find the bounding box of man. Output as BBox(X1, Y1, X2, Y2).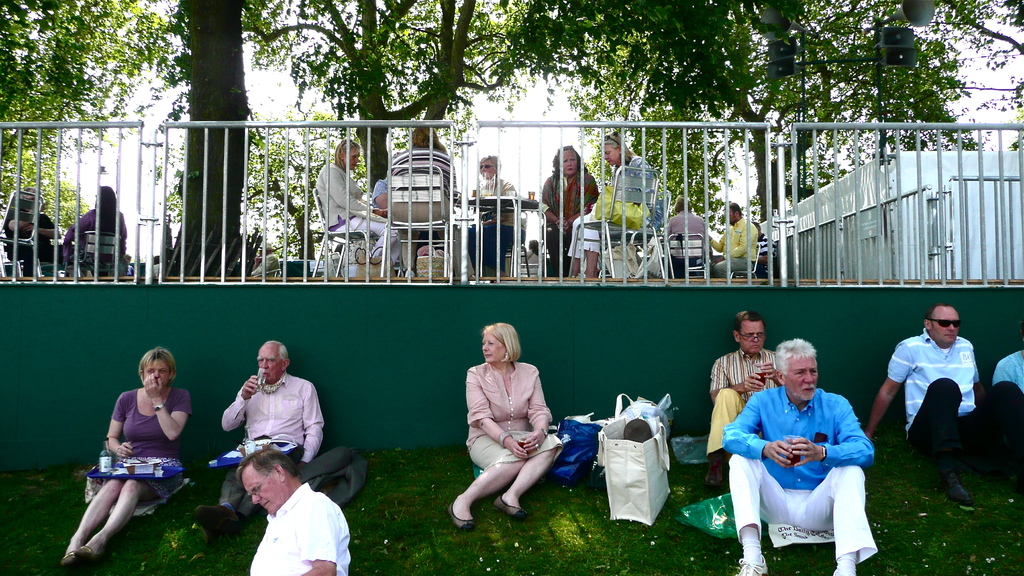
BBox(703, 308, 783, 490).
